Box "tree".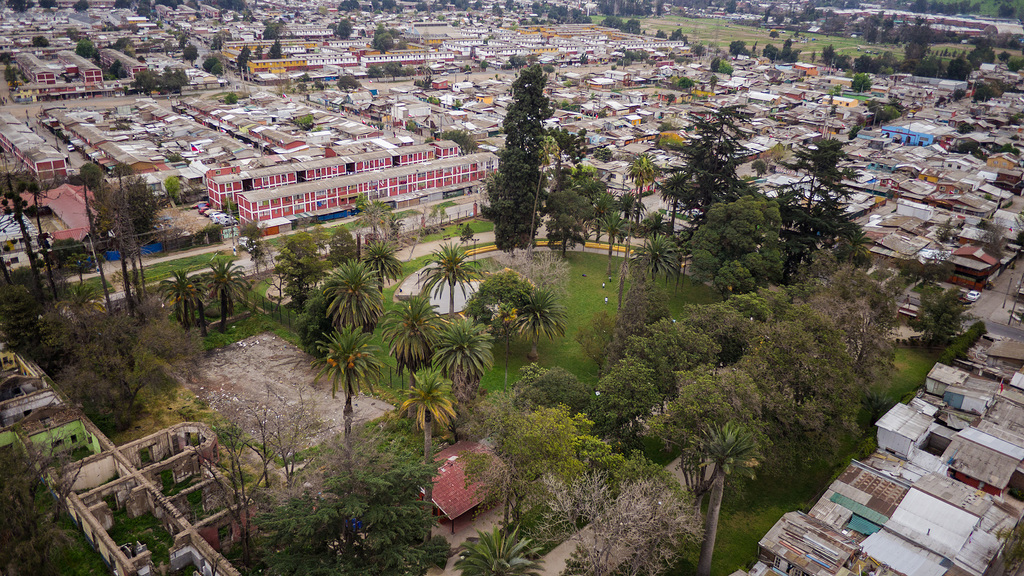
(x1=391, y1=364, x2=461, y2=575).
